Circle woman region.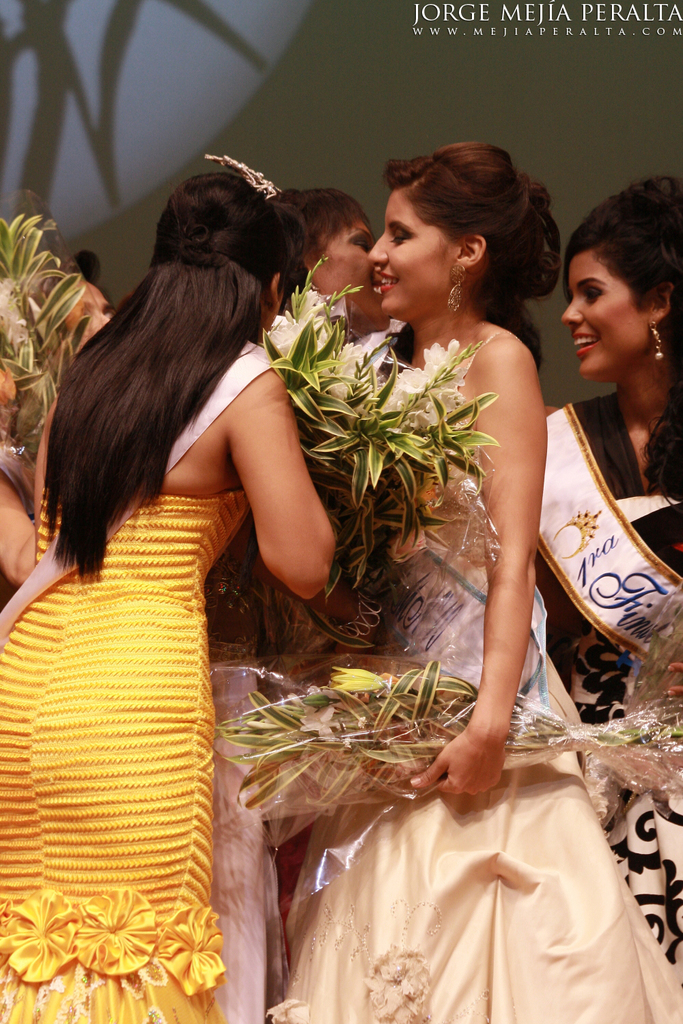
Region: bbox=(262, 182, 411, 345).
